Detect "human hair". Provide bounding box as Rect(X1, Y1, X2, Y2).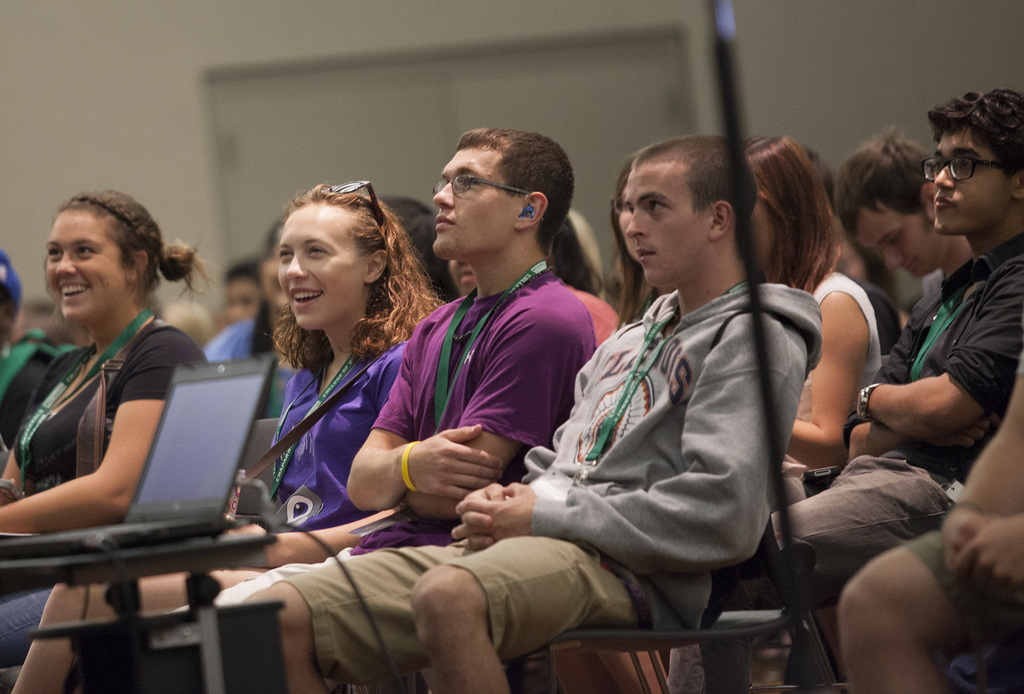
Rect(932, 85, 1023, 171).
